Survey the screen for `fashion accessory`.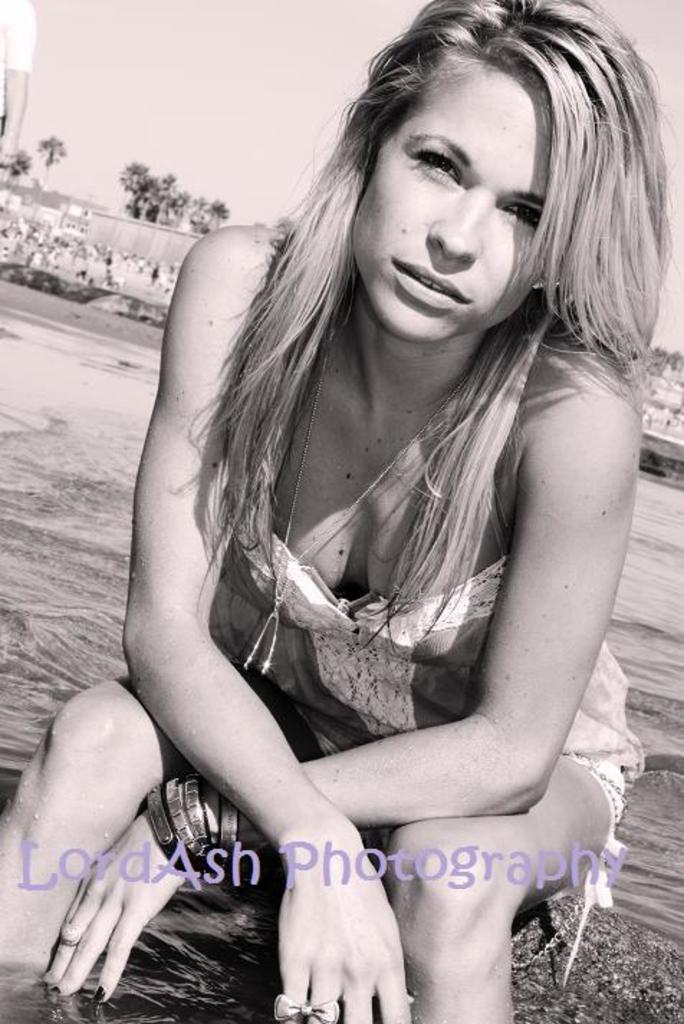
Survey found: l=53, t=919, r=82, b=949.
